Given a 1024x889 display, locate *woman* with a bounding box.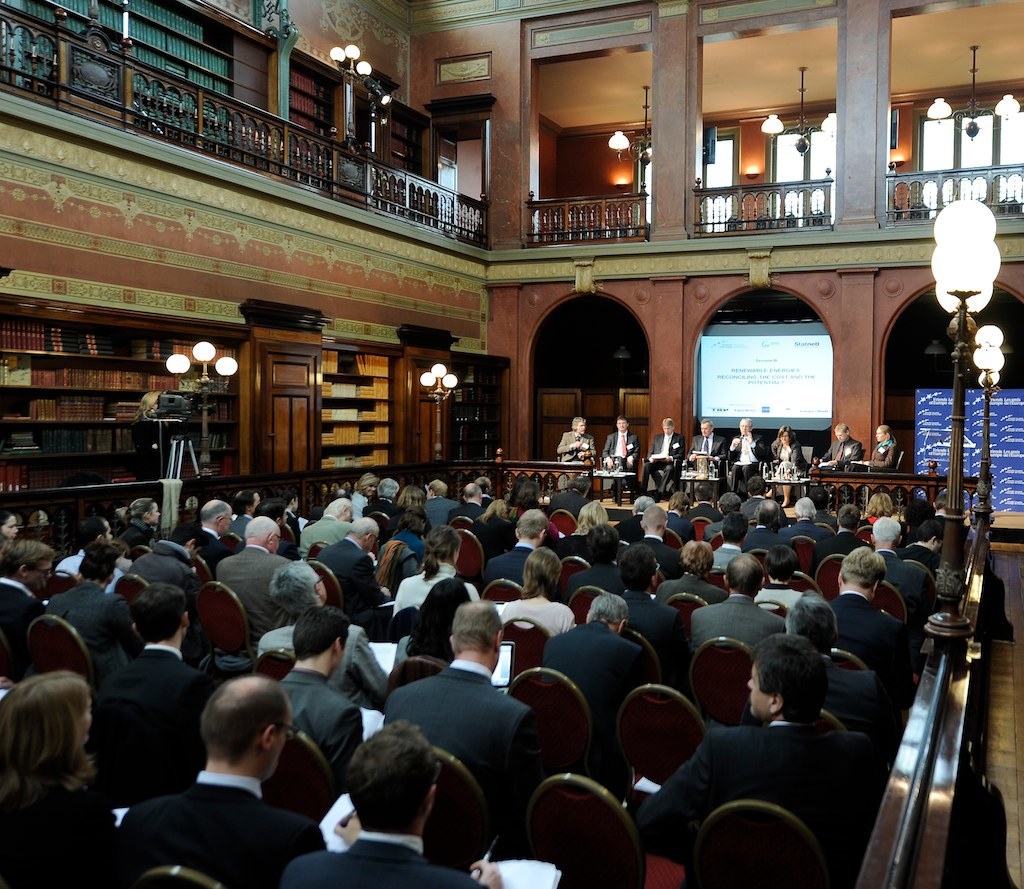
Located: bbox=[398, 486, 428, 509].
